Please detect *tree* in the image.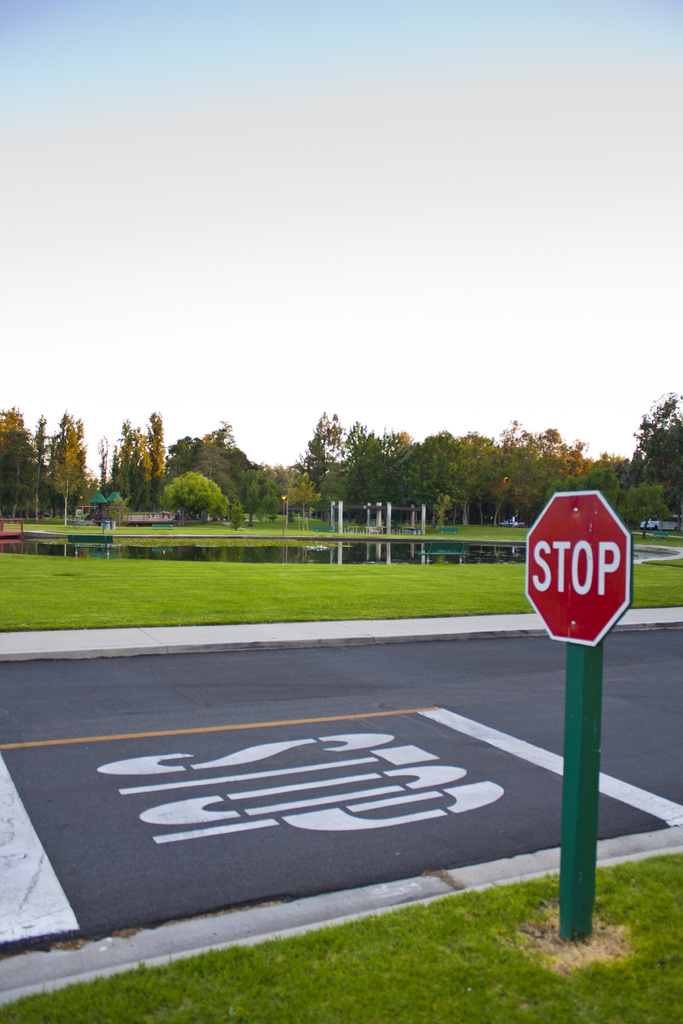
crop(148, 464, 232, 525).
